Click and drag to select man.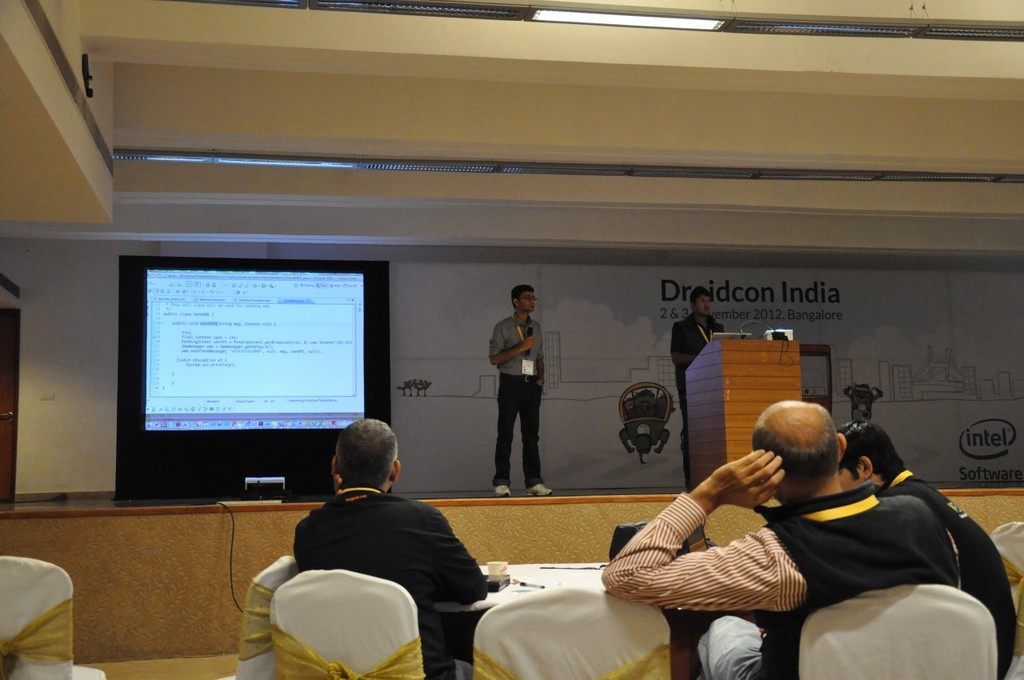
Selection: 671:286:724:493.
